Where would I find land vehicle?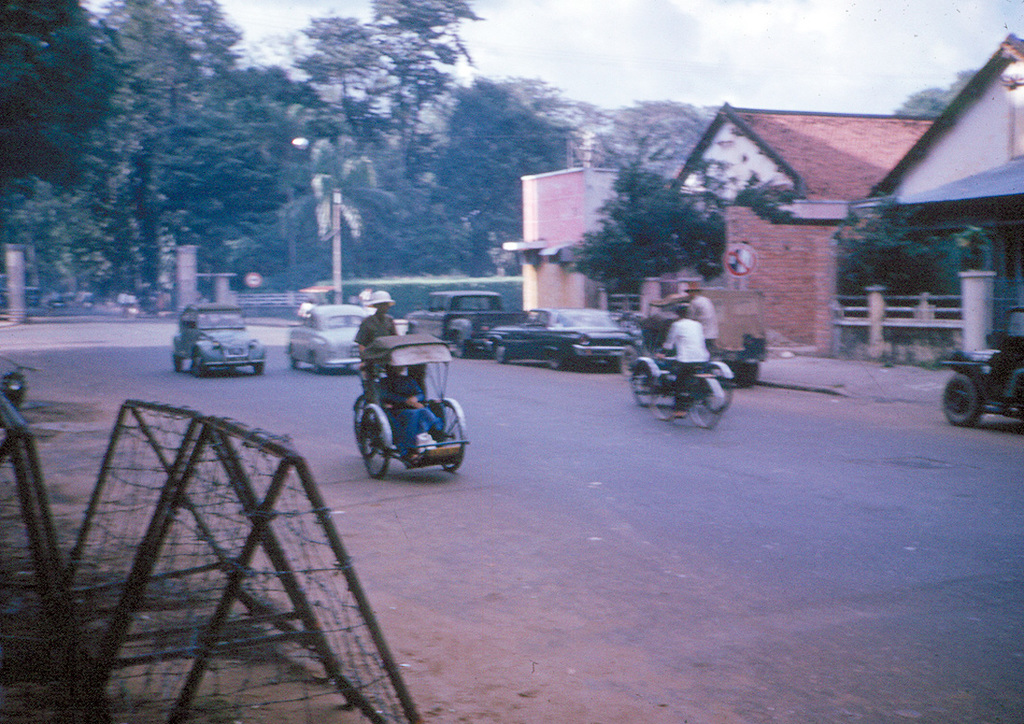
At 648/348/724/433.
